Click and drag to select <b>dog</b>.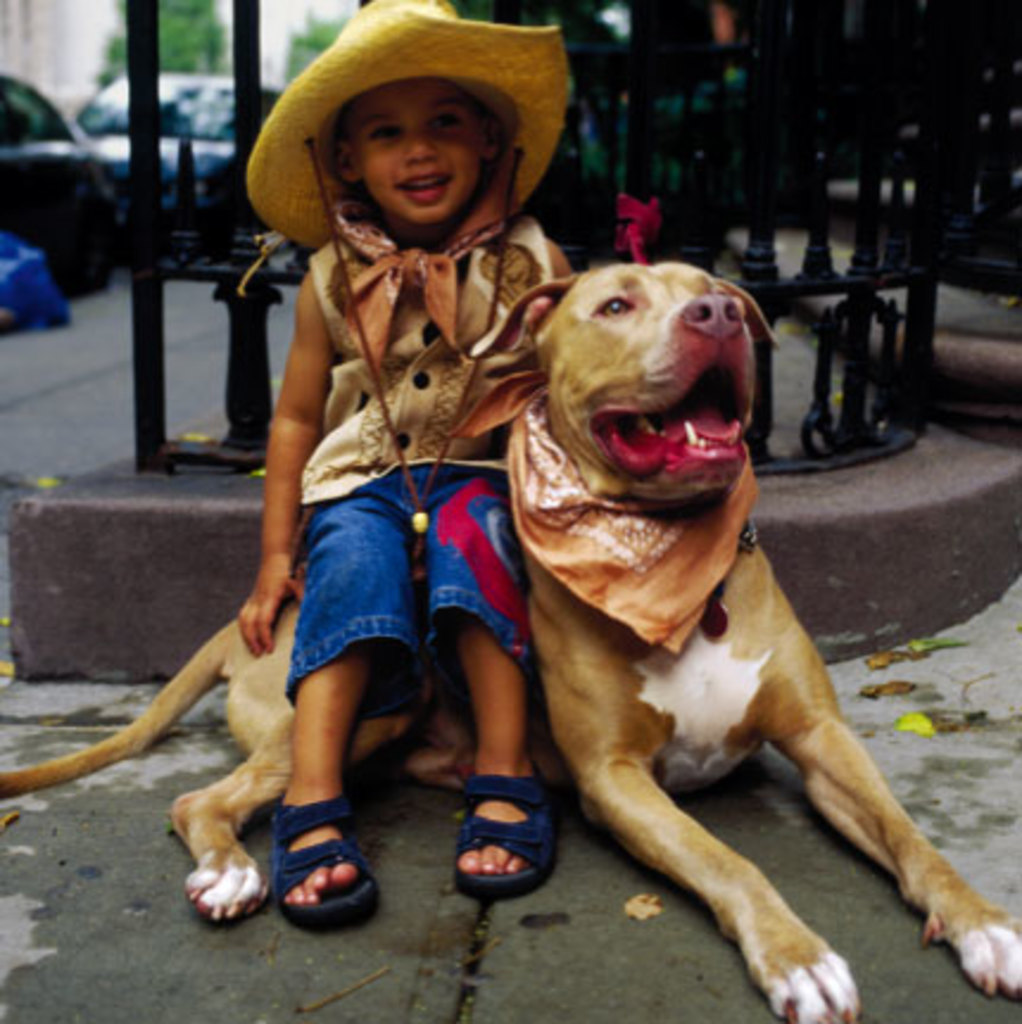
Selection: 0 261 1020 1022.
